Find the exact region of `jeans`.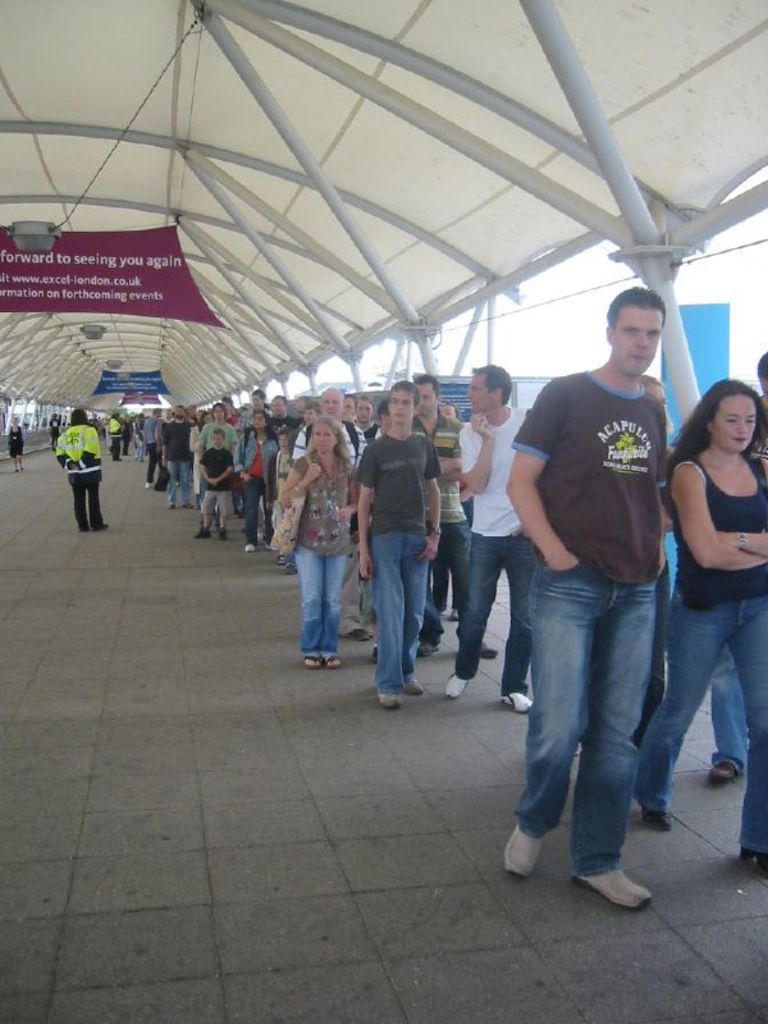
Exact region: locate(451, 539, 539, 694).
